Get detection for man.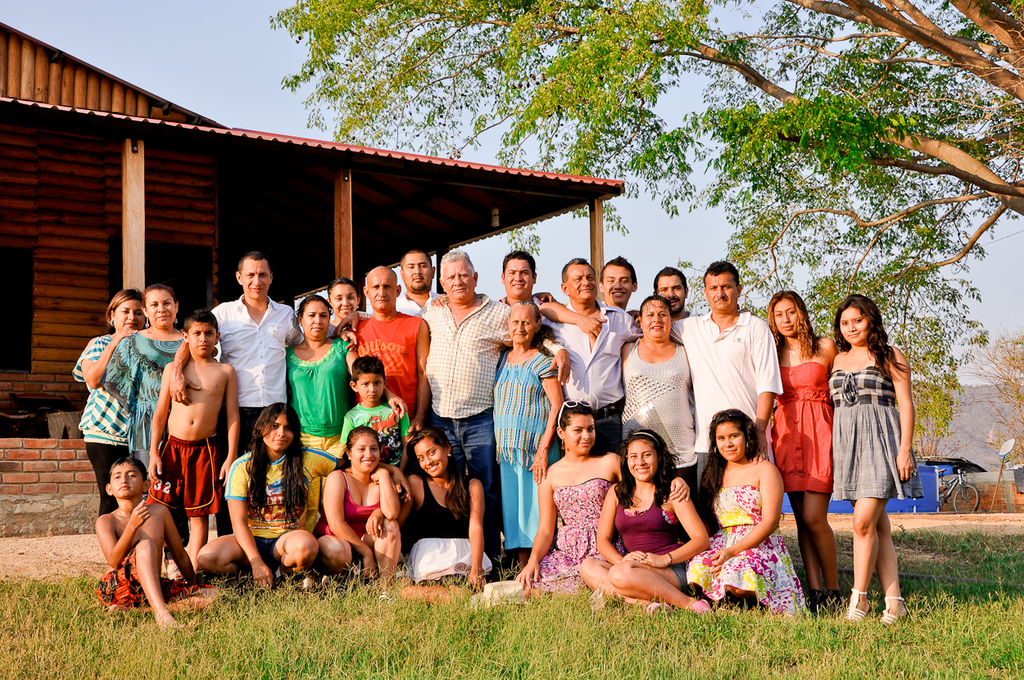
Detection: (left=410, top=249, right=575, bottom=567).
